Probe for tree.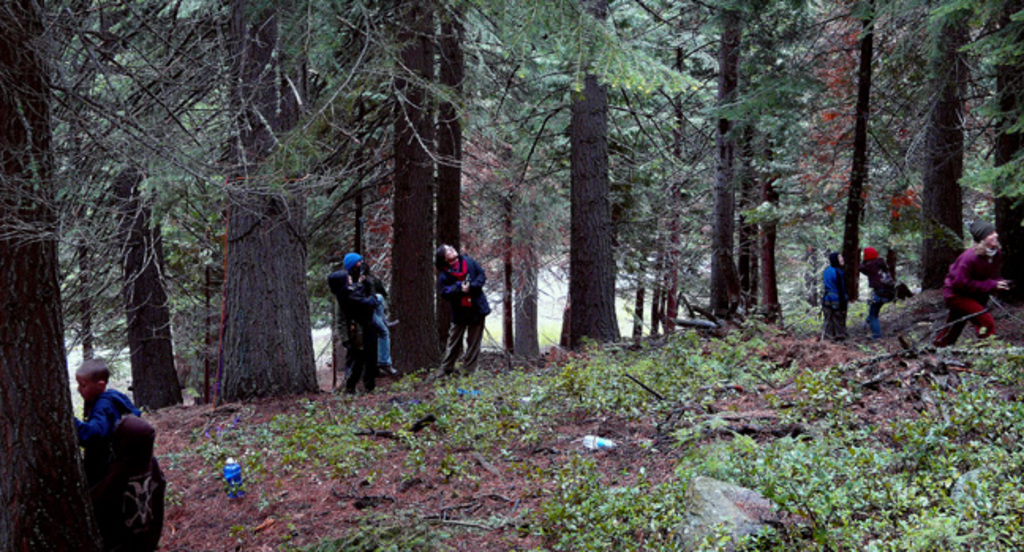
Probe result: select_region(536, 0, 629, 351).
